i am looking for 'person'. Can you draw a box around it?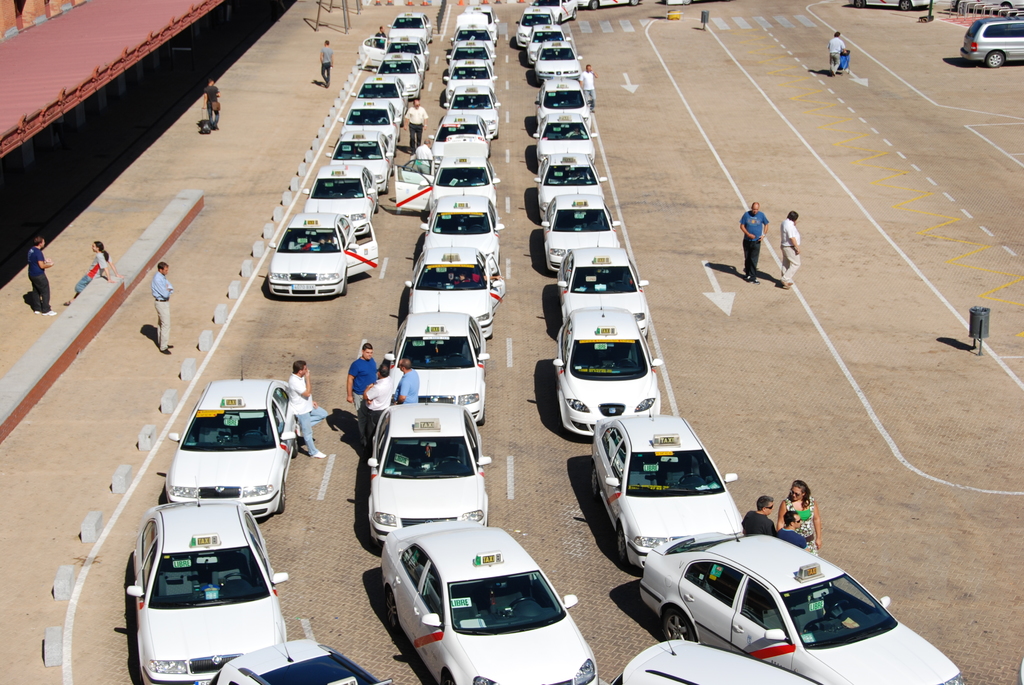
Sure, the bounding box is box(741, 489, 776, 536).
